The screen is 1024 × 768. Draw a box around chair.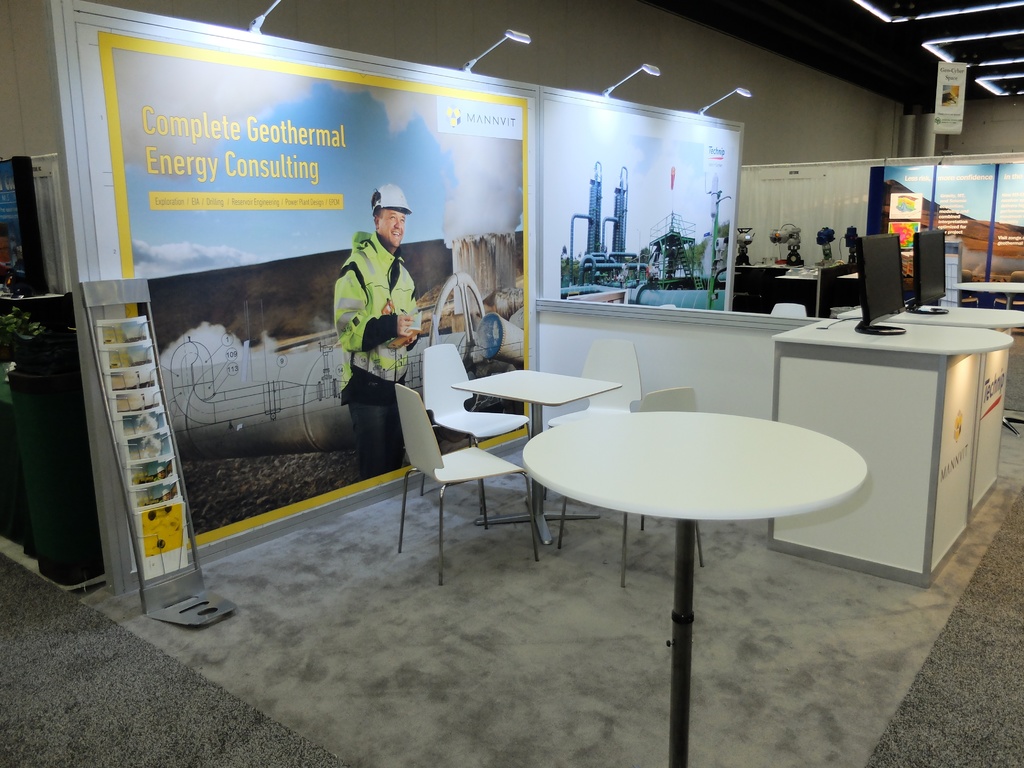
bbox=(413, 341, 543, 522).
